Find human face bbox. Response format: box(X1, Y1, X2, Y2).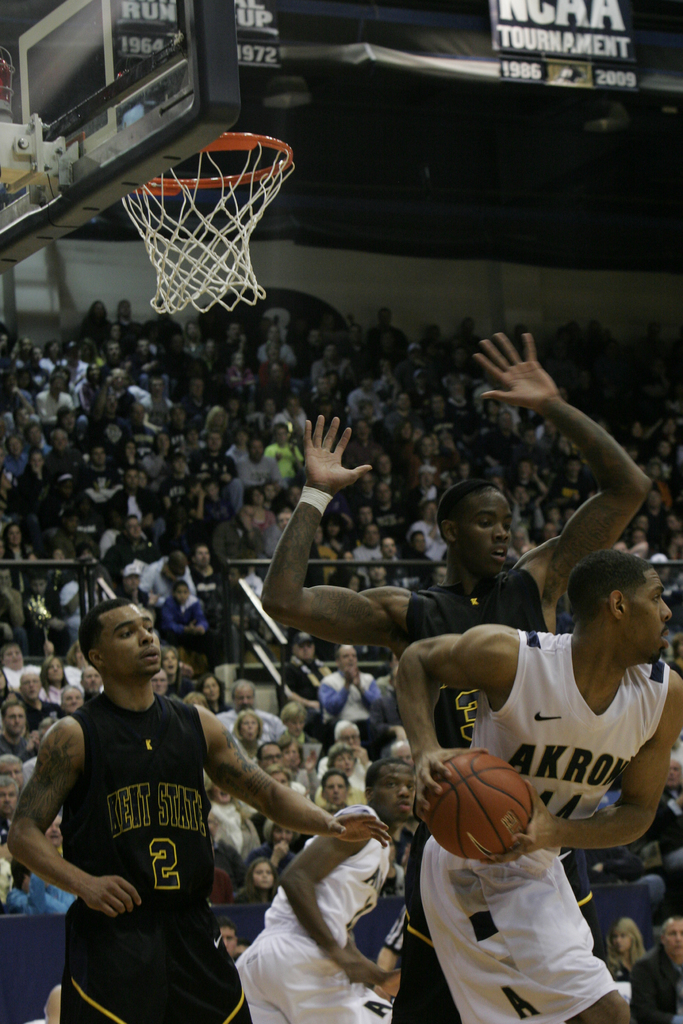
box(9, 525, 23, 547).
